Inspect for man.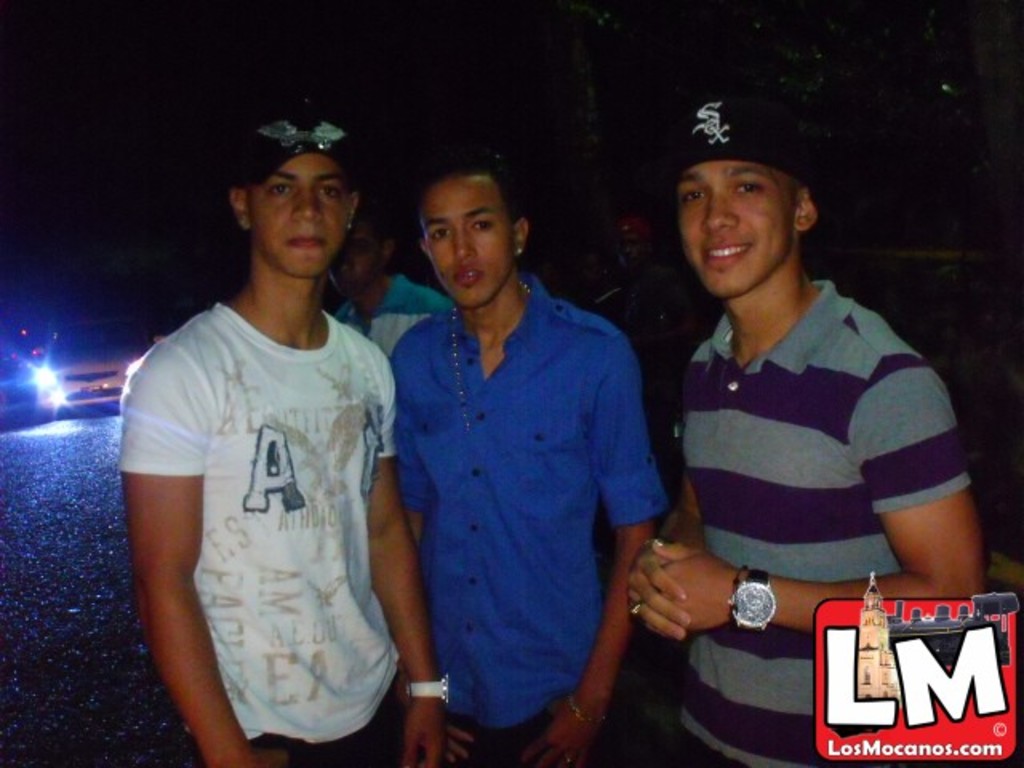
Inspection: <region>627, 114, 984, 720</region>.
